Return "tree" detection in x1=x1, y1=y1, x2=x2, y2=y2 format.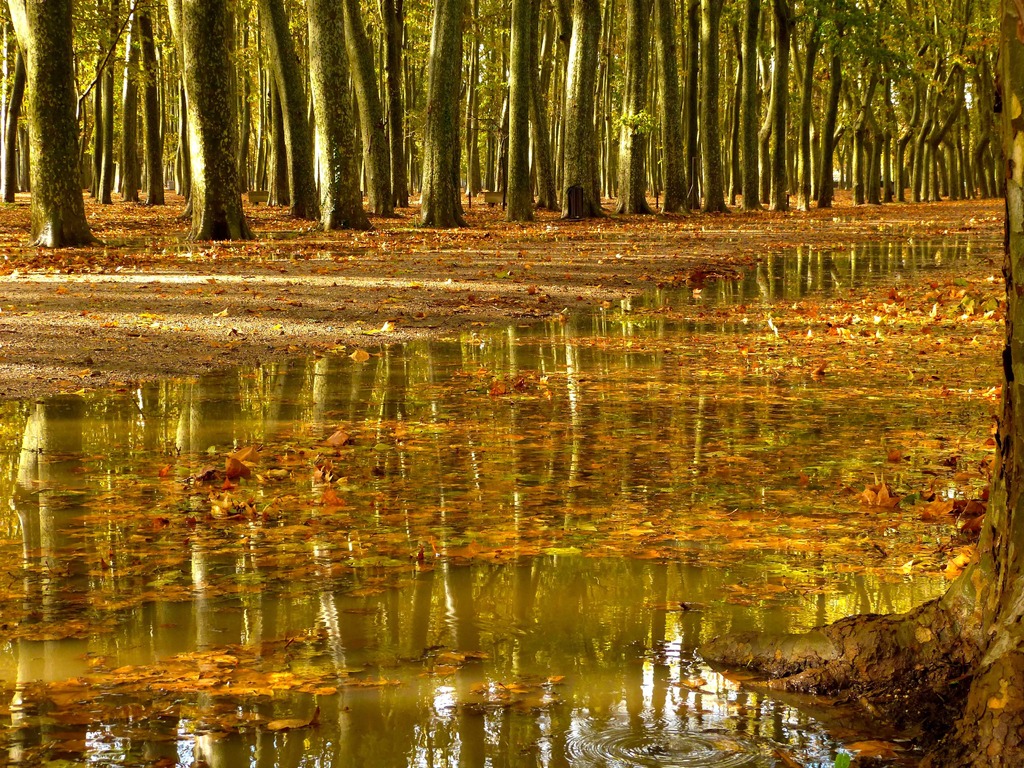
x1=699, y1=0, x2=1023, y2=760.
